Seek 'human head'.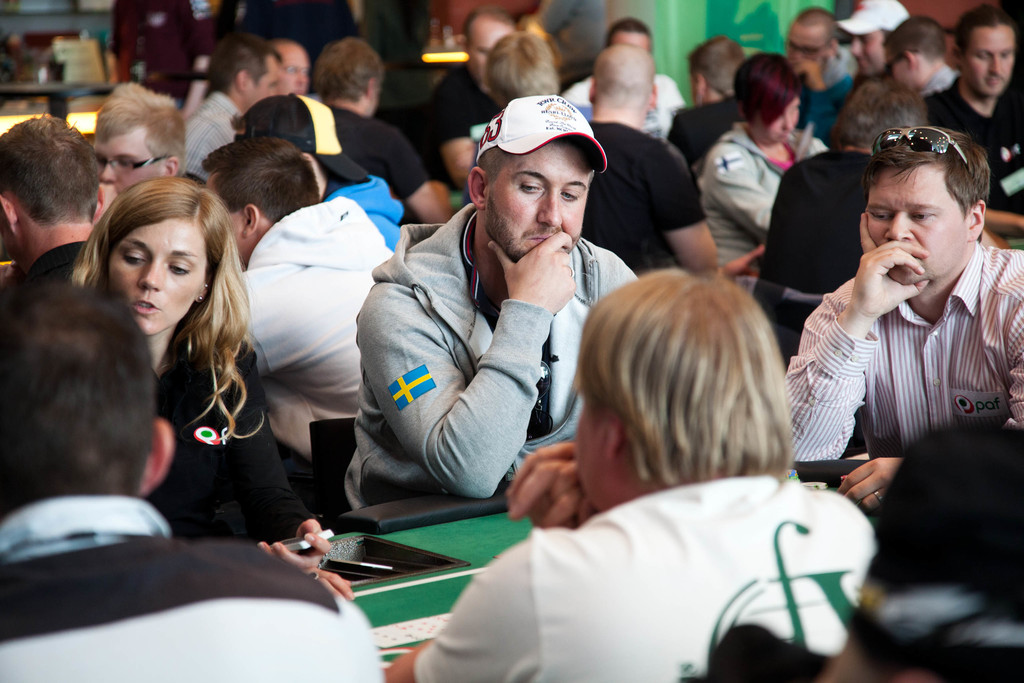
[0, 276, 181, 525].
